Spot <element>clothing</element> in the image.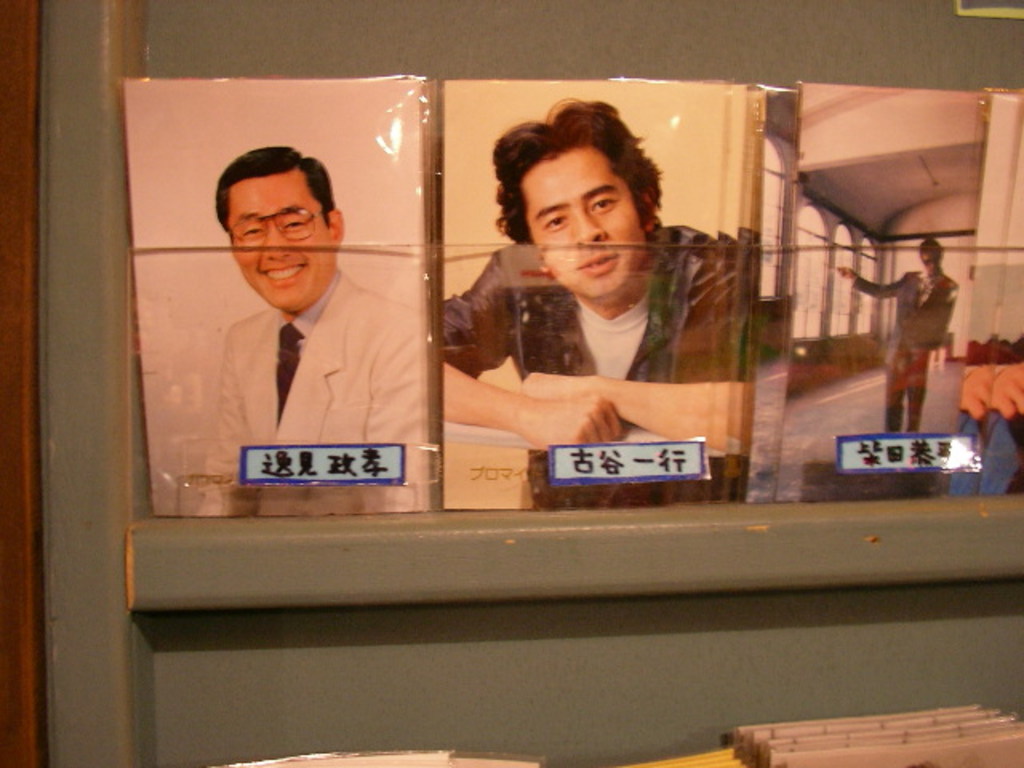
<element>clothing</element> found at 178/253/403/454.
